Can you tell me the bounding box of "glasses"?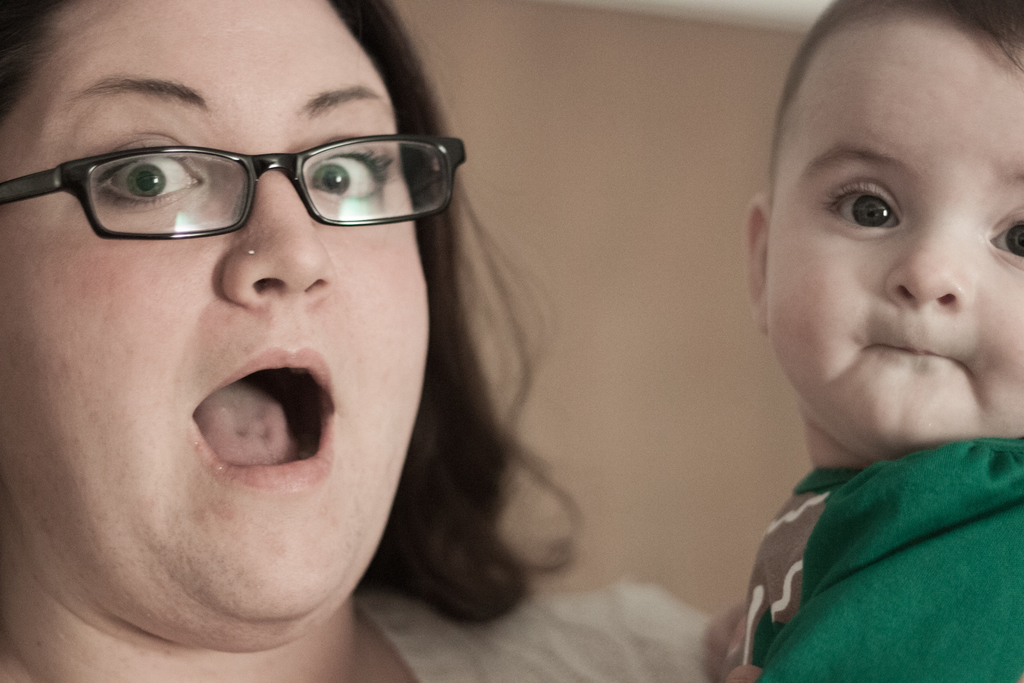
(x1=0, y1=130, x2=475, y2=246).
